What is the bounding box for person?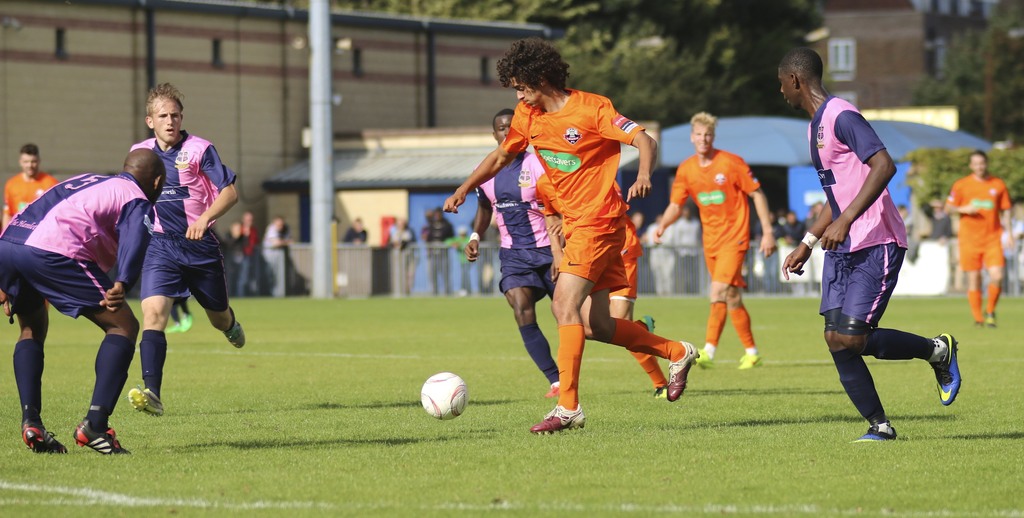
<box>932,194,949,236</box>.
